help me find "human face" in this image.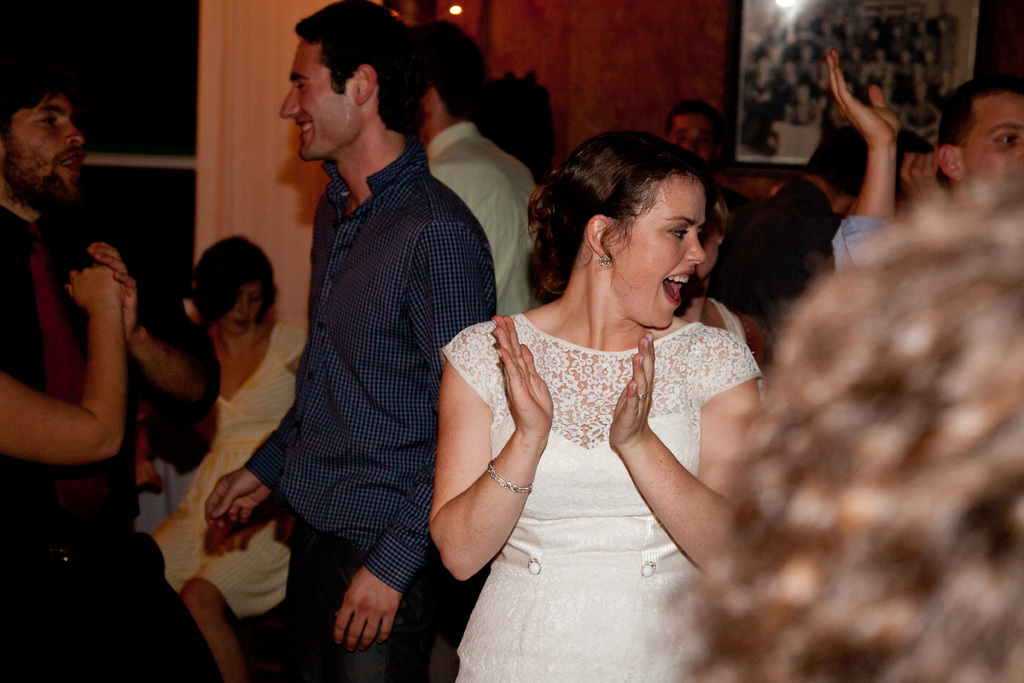
Found it: 221, 283, 260, 336.
